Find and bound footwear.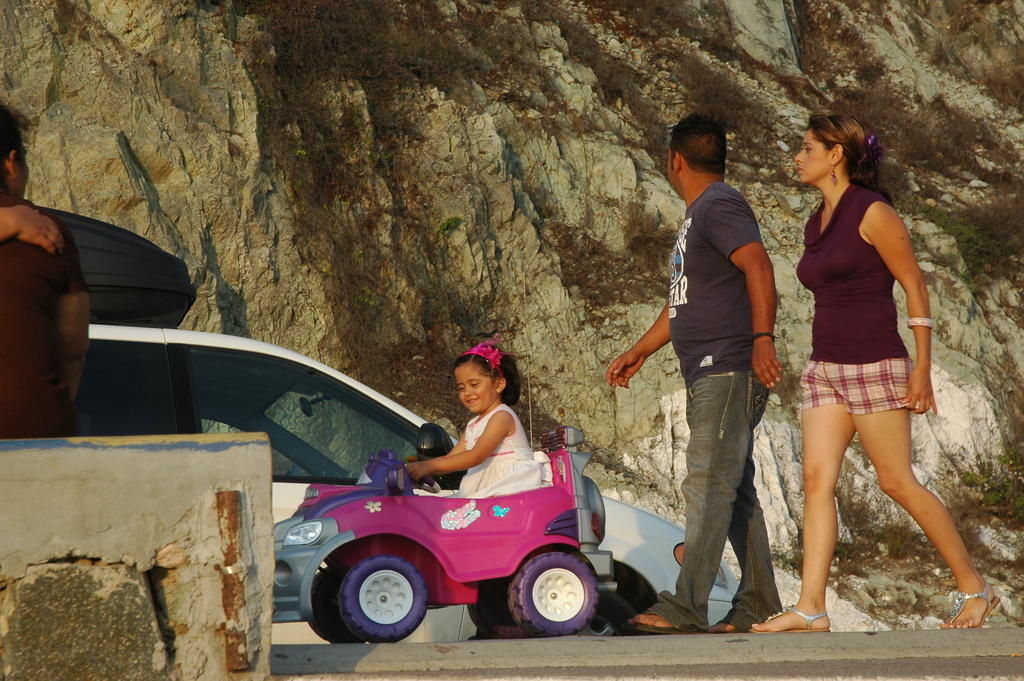
Bound: 739, 601, 832, 633.
